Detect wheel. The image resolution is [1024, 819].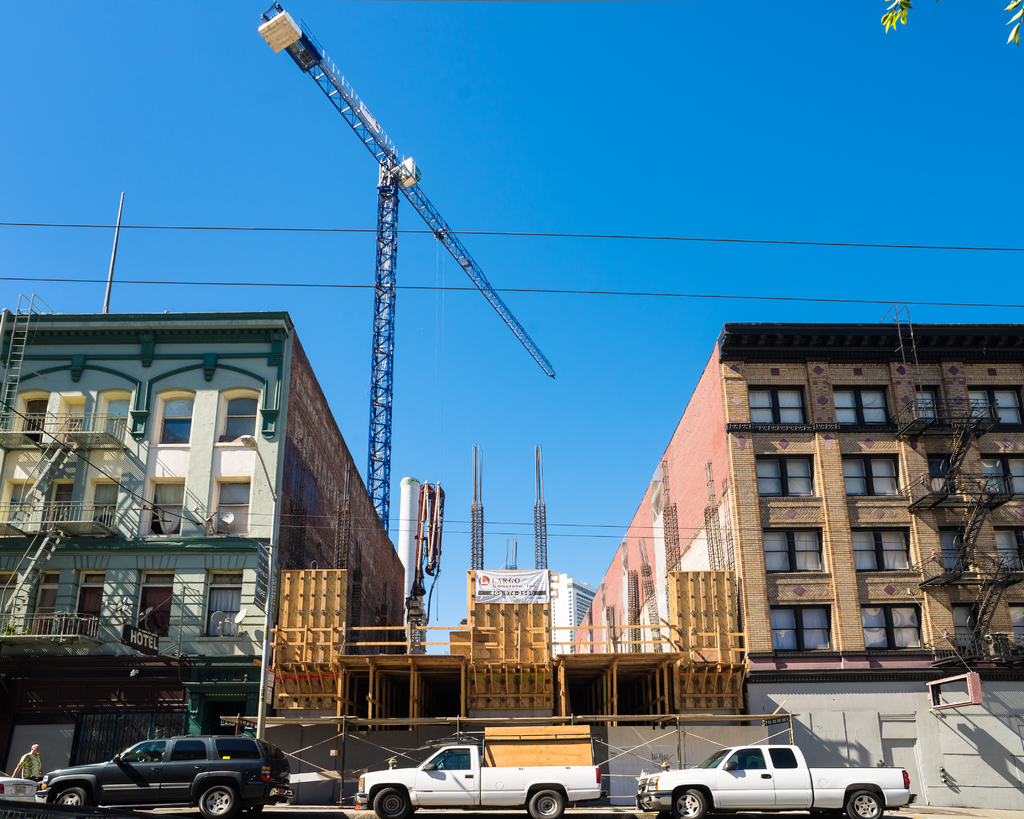
rect(372, 786, 409, 818).
